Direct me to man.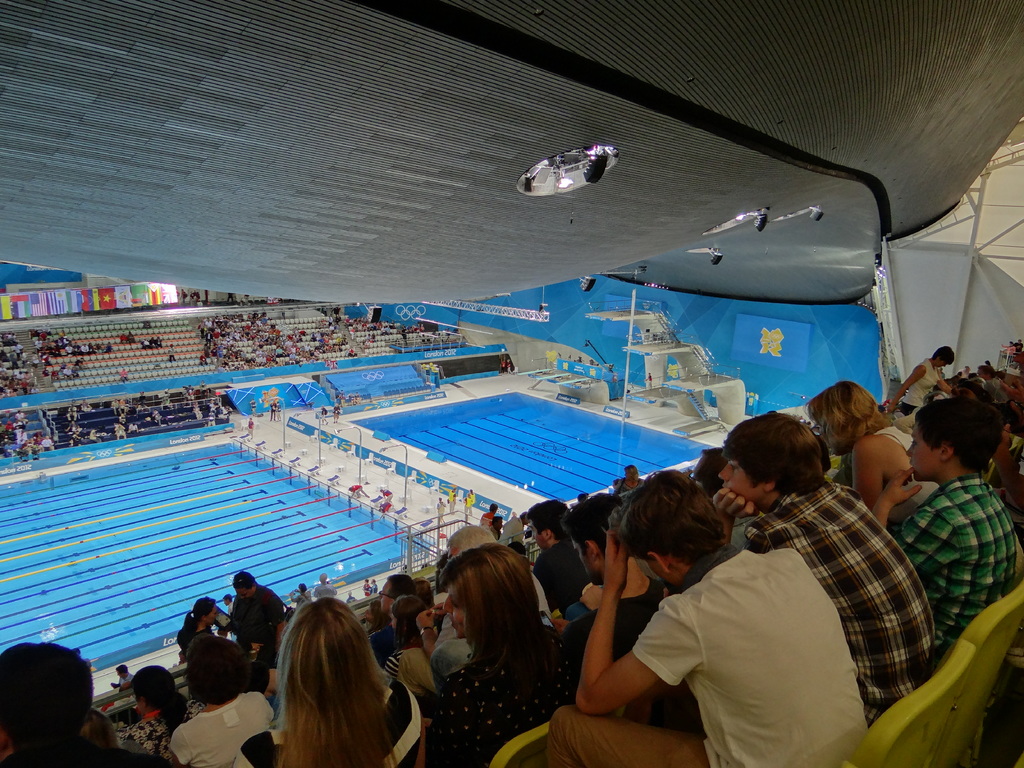
Direction: bbox(531, 497, 569, 600).
